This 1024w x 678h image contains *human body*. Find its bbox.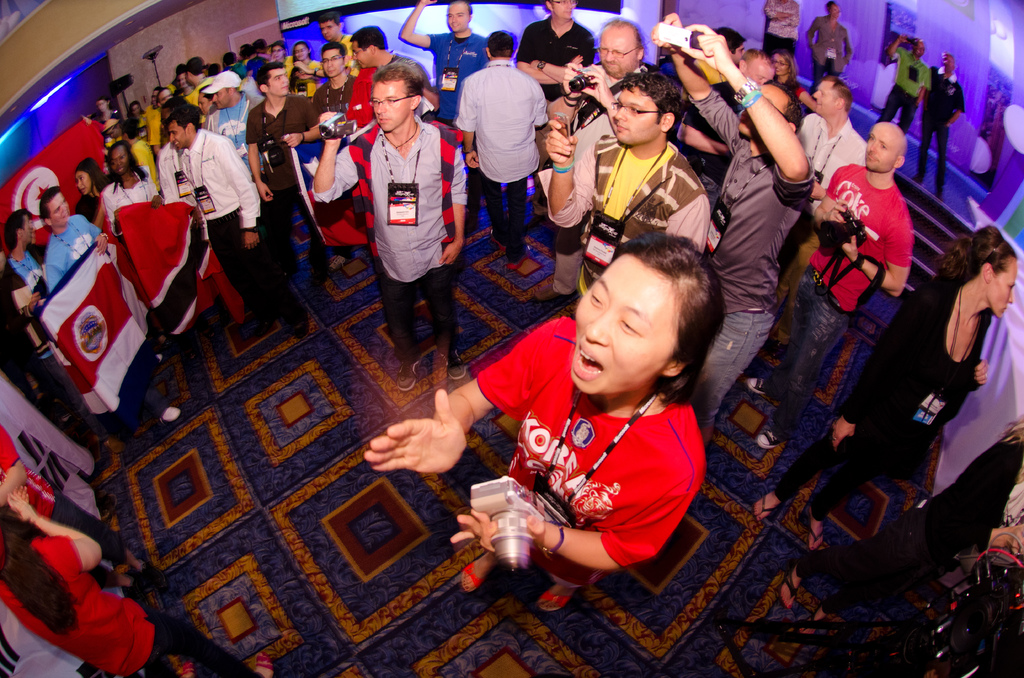
(x1=310, y1=57, x2=468, y2=397).
